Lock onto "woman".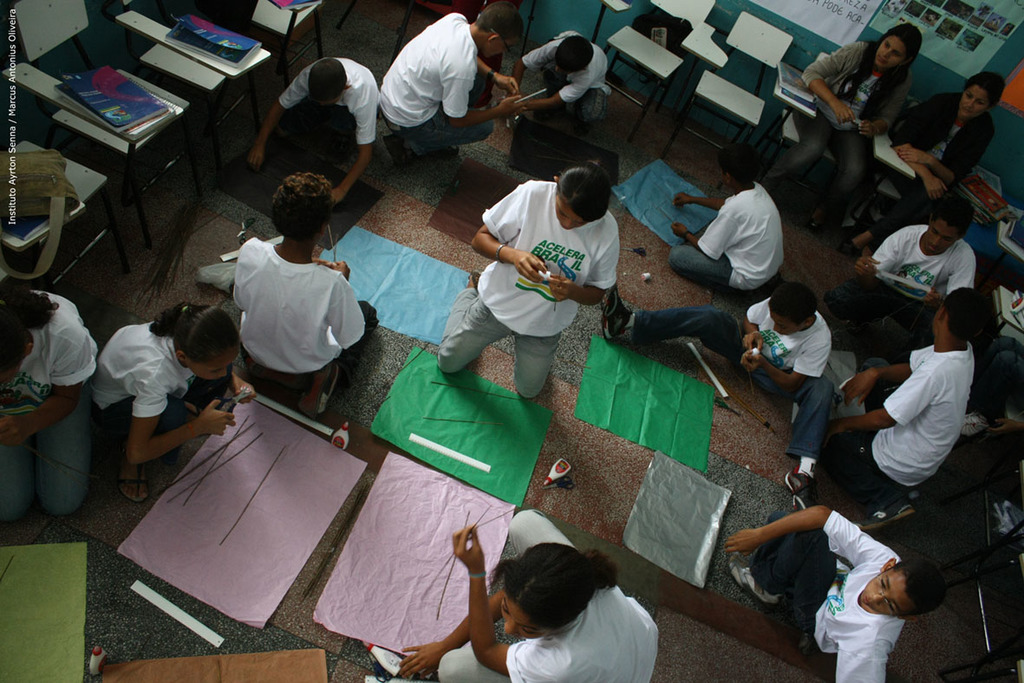
Locked: (763,20,923,231).
